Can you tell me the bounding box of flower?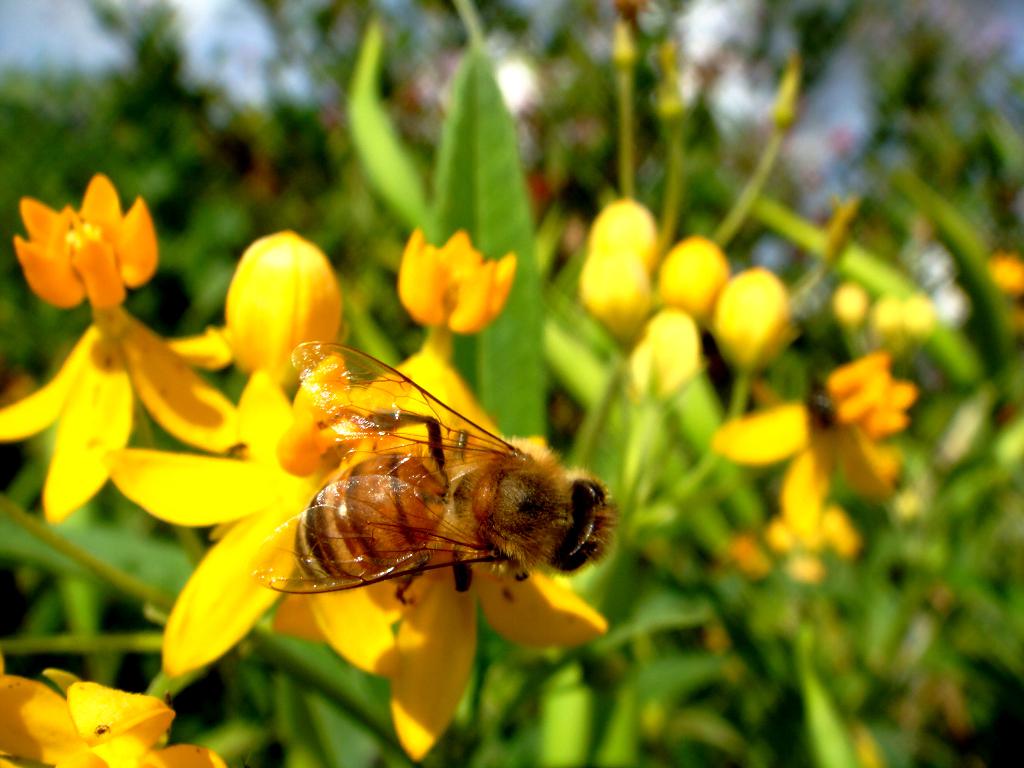
[left=0, top=669, right=225, bottom=767].
